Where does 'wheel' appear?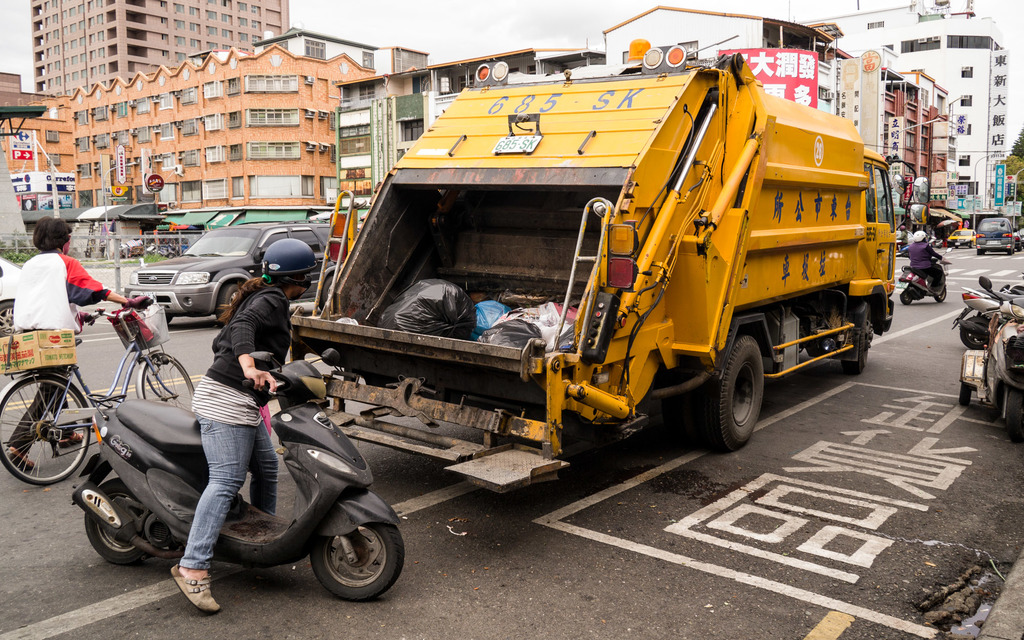
Appears at (x1=298, y1=518, x2=393, y2=608).
